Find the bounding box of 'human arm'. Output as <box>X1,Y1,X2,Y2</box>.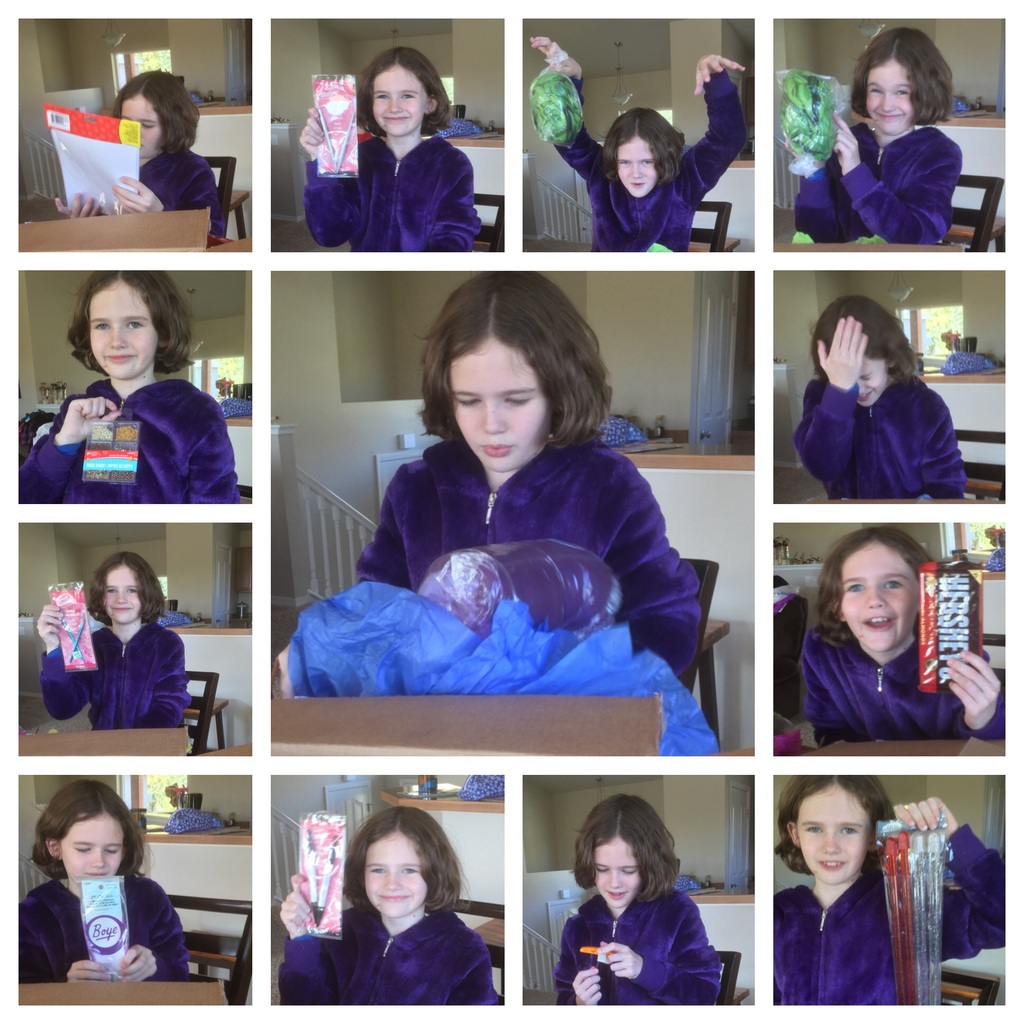
<box>557,25,605,179</box>.
